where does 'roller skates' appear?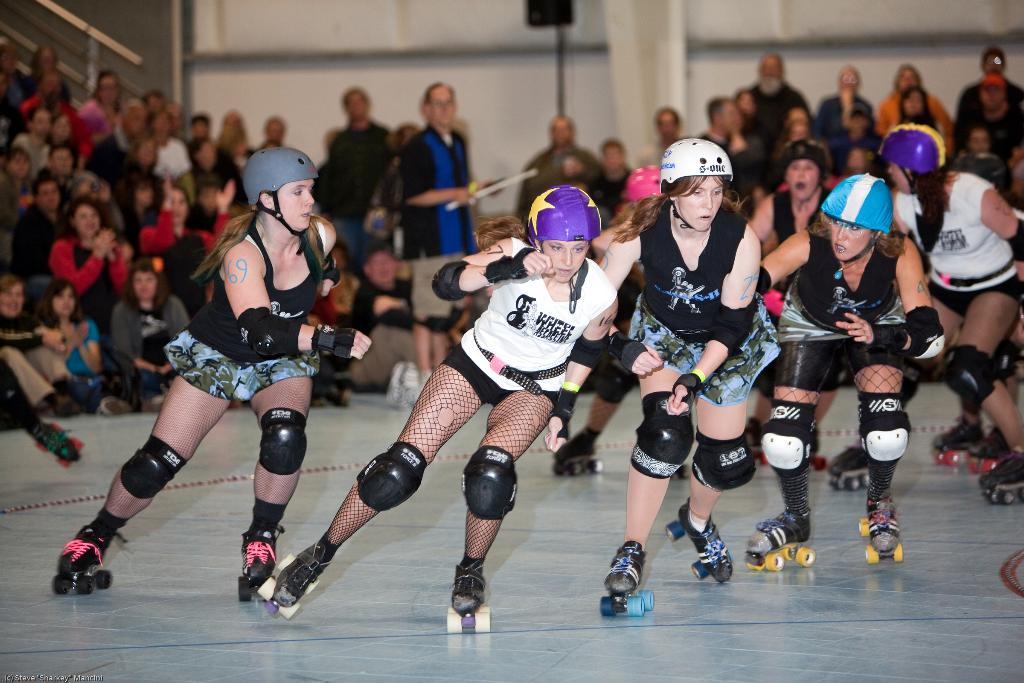
Appears at 256,552,321,620.
